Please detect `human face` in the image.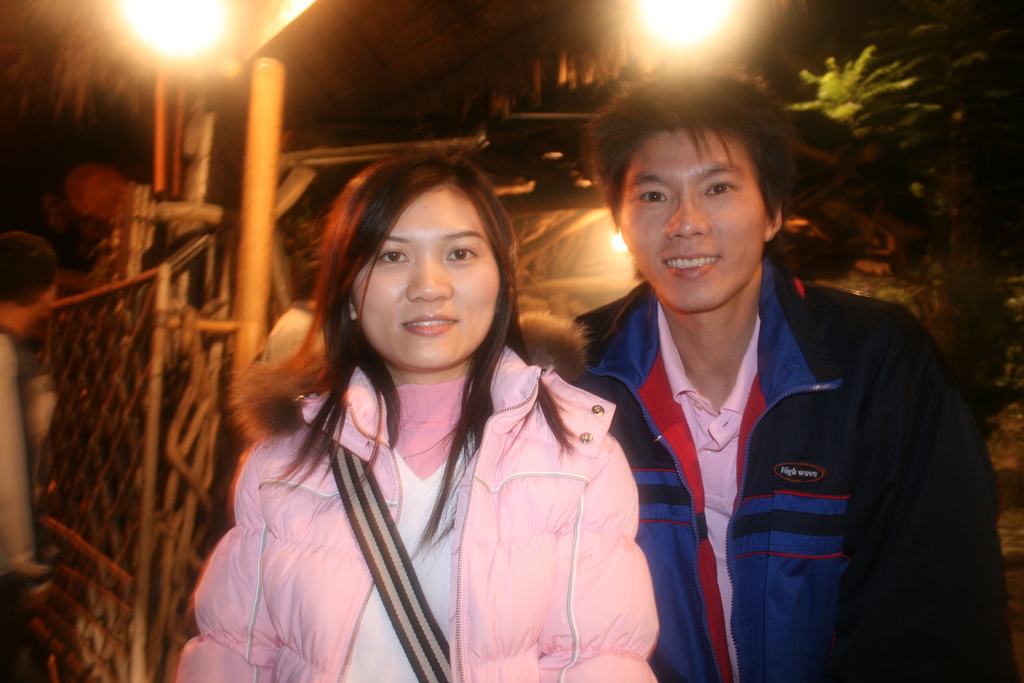
(348, 177, 502, 372).
